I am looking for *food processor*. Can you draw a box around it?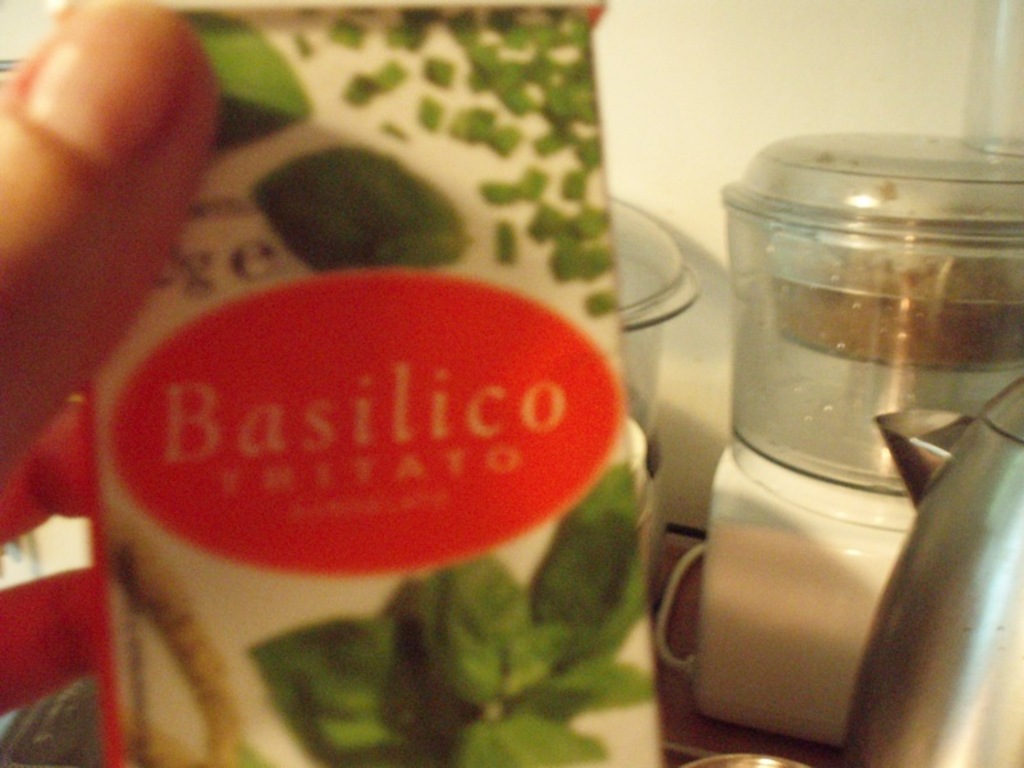
Sure, the bounding box is [650, 128, 1023, 749].
